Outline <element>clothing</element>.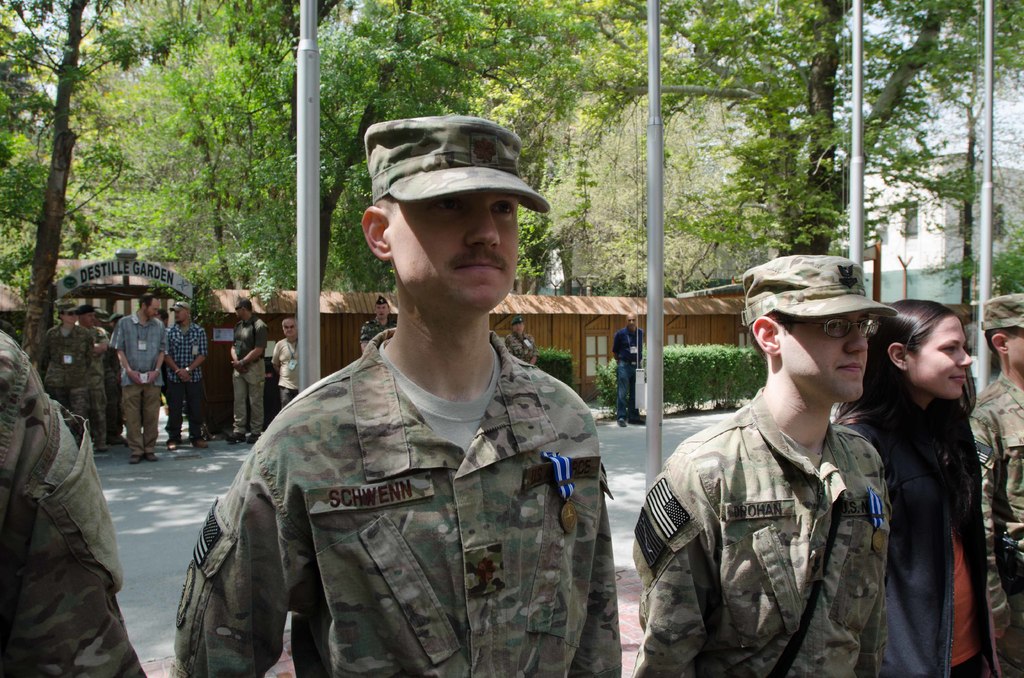
Outline: region(268, 333, 299, 409).
